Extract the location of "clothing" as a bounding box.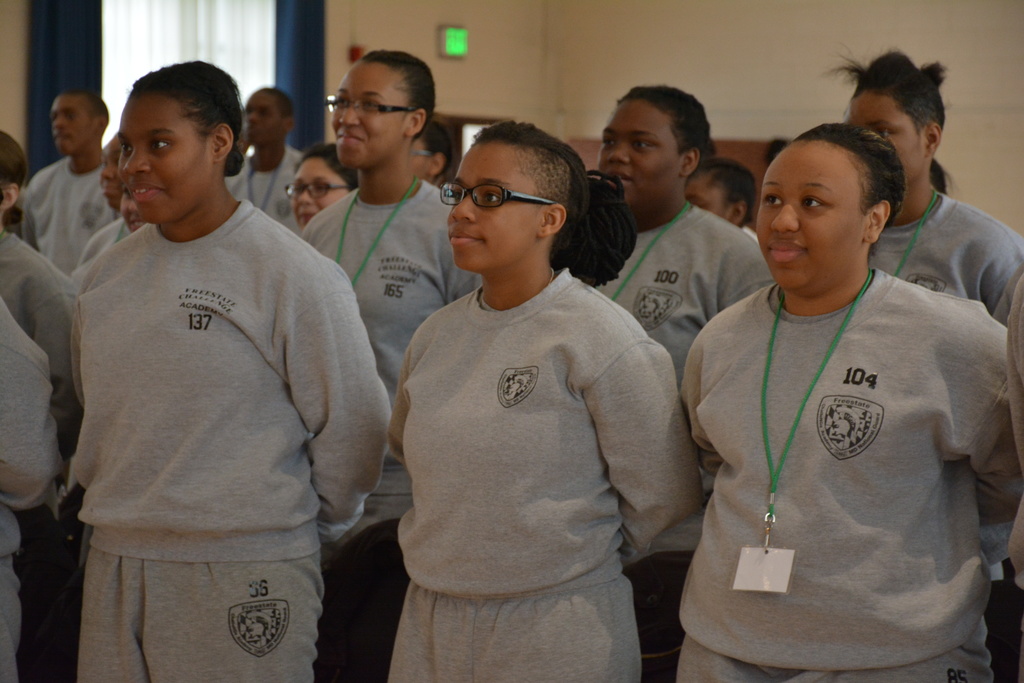
left=0, top=220, right=86, bottom=416.
